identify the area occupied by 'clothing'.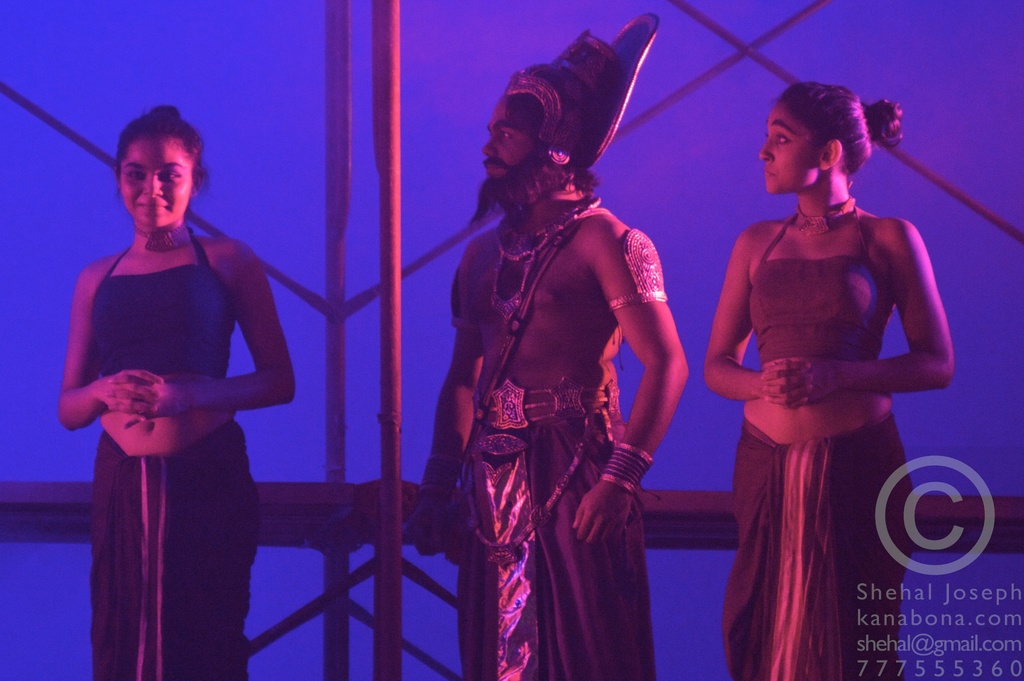
Area: BBox(721, 420, 918, 680).
